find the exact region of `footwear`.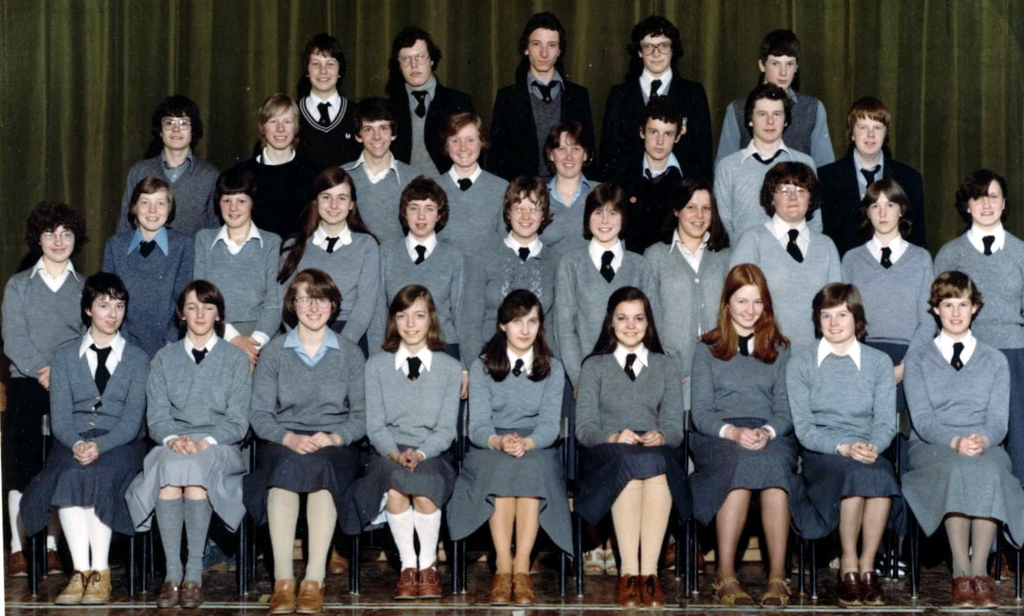
Exact region: [x1=0, y1=554, x2=27, y2=615].
